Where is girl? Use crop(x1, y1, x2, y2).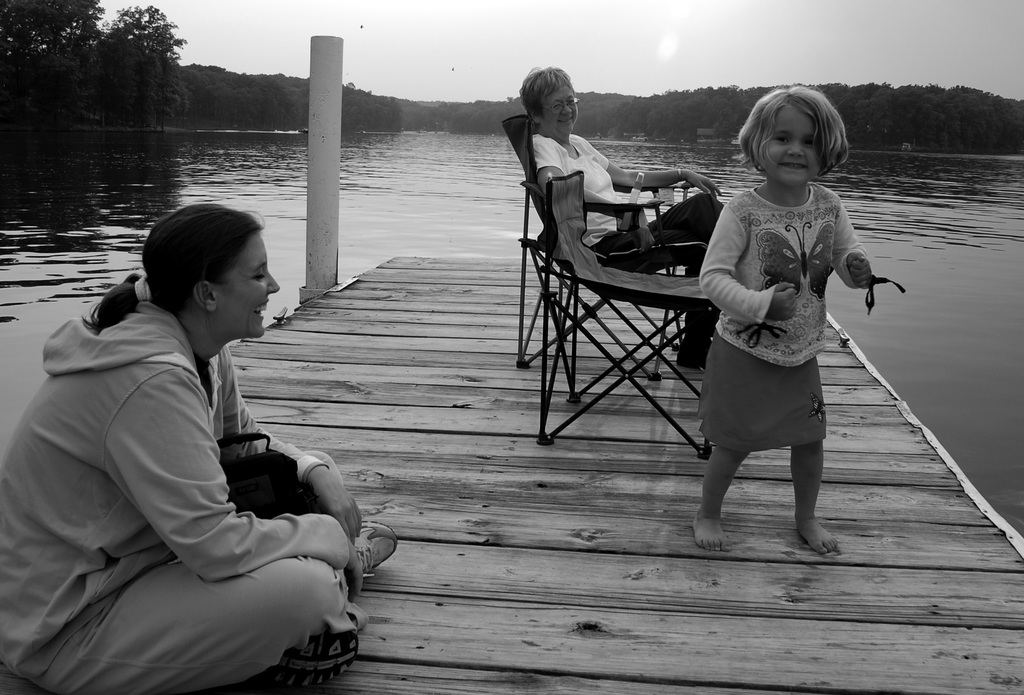
crop(693, 86, 904, 555).
